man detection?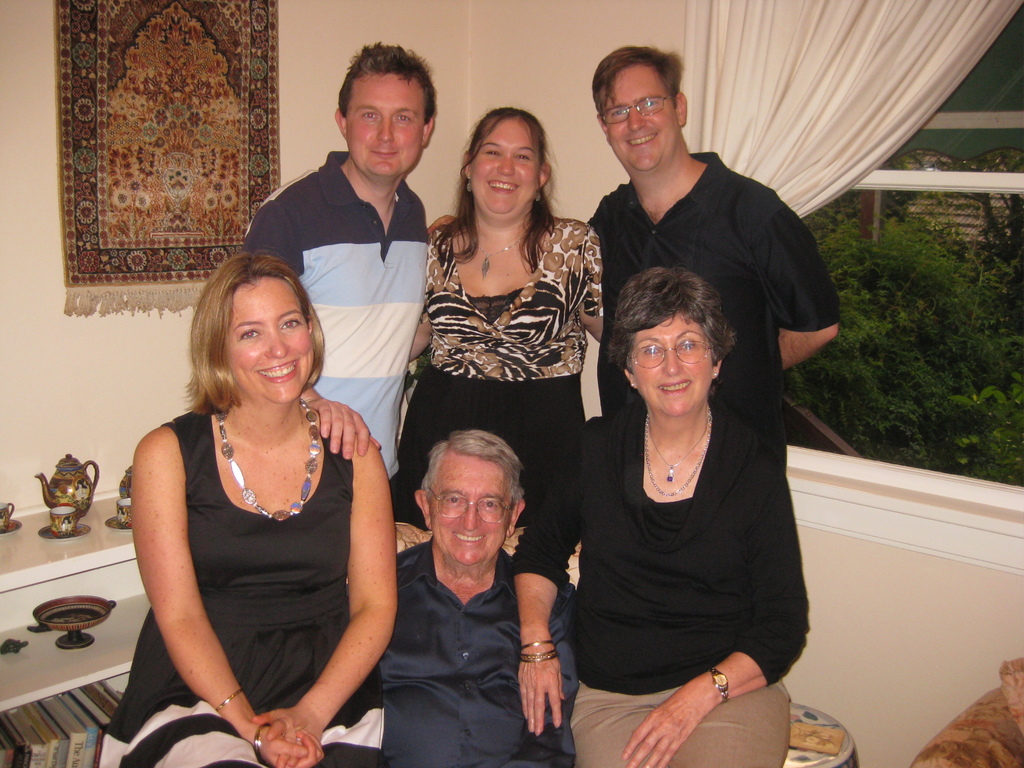
l=426, t=43, r=842, b=472
